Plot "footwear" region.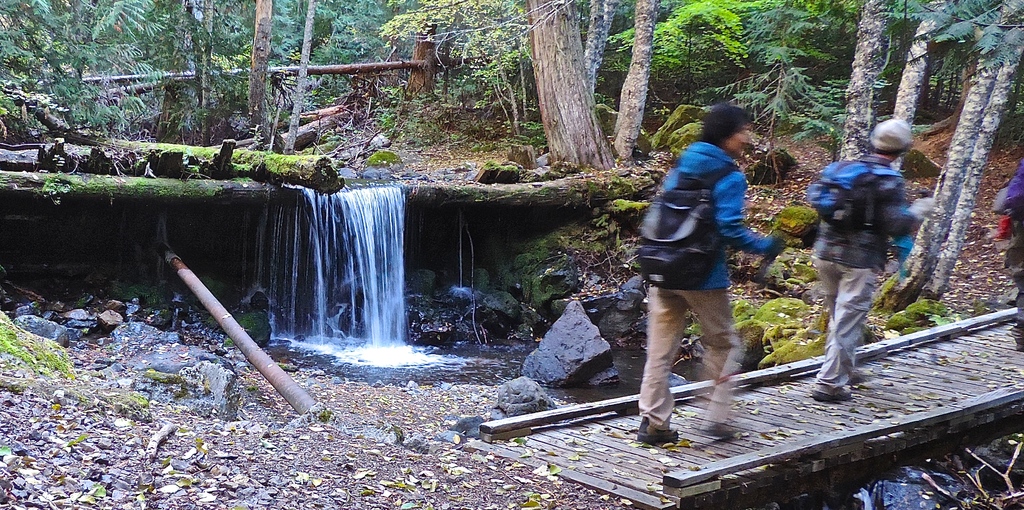
Plotted at [left=638, top=417, right=681, bottom=446].
